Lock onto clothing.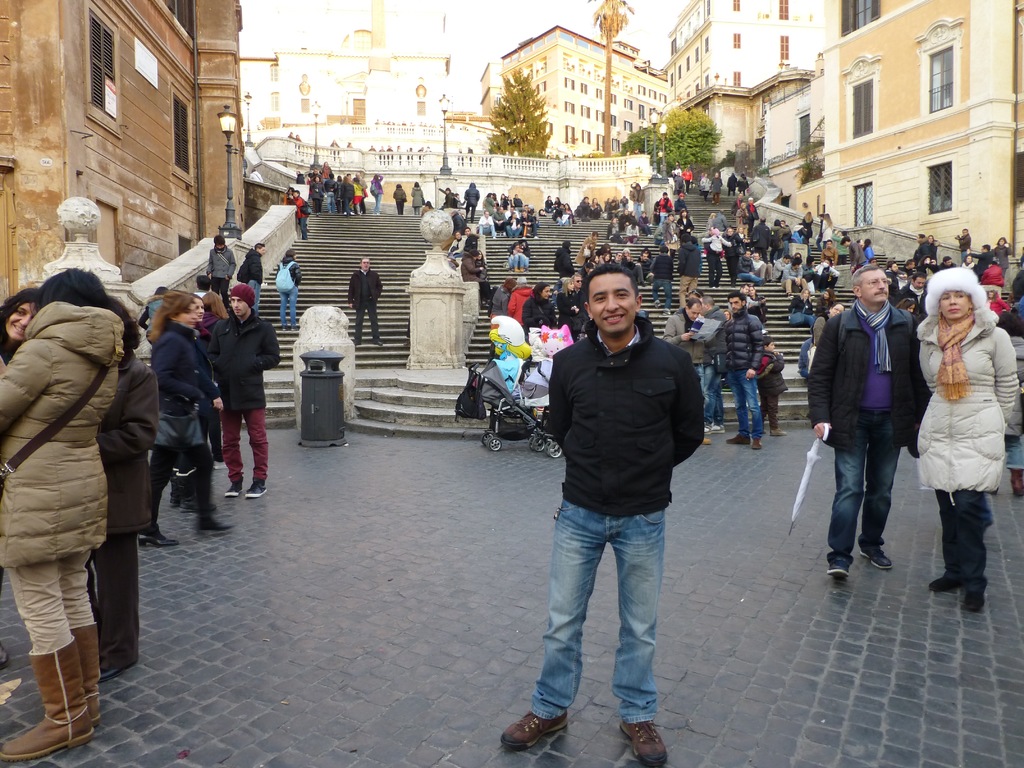
Locked: (x1=494, y1=213, x2=506, y2=224).
